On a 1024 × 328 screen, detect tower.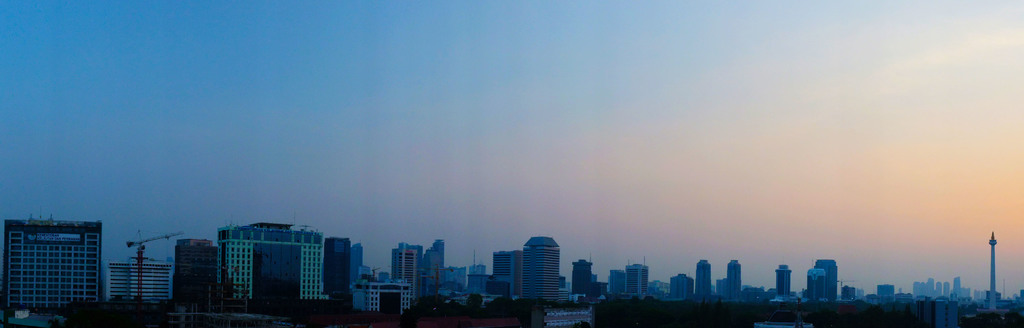
box(520, 235, 566, 299).
